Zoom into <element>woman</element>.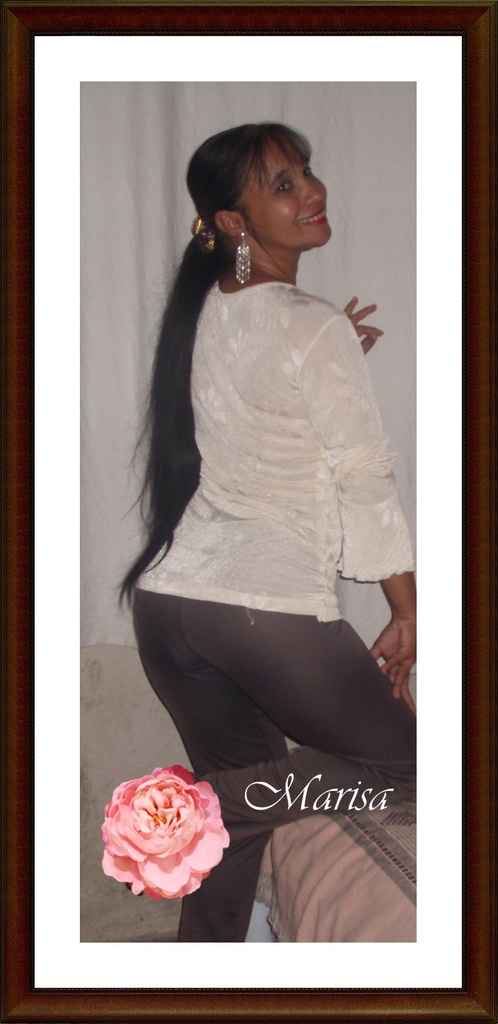
Zoom target: [118, 123, 414, 942].
